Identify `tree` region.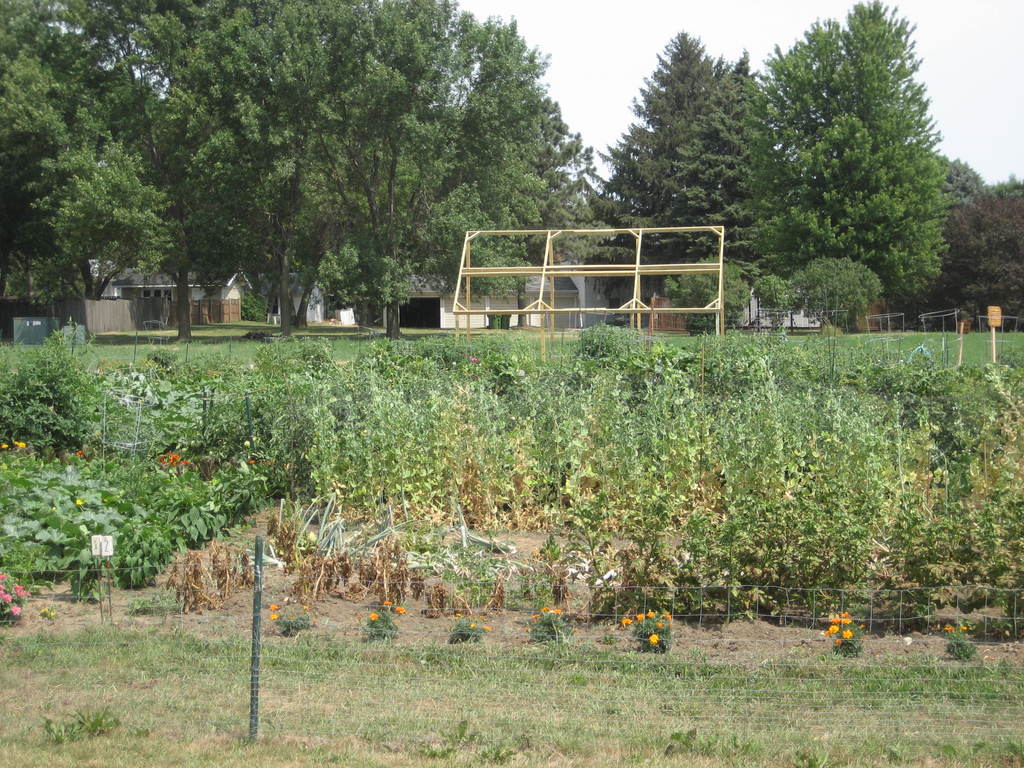
Region: <region>726, 8, 959, 335</region>.
